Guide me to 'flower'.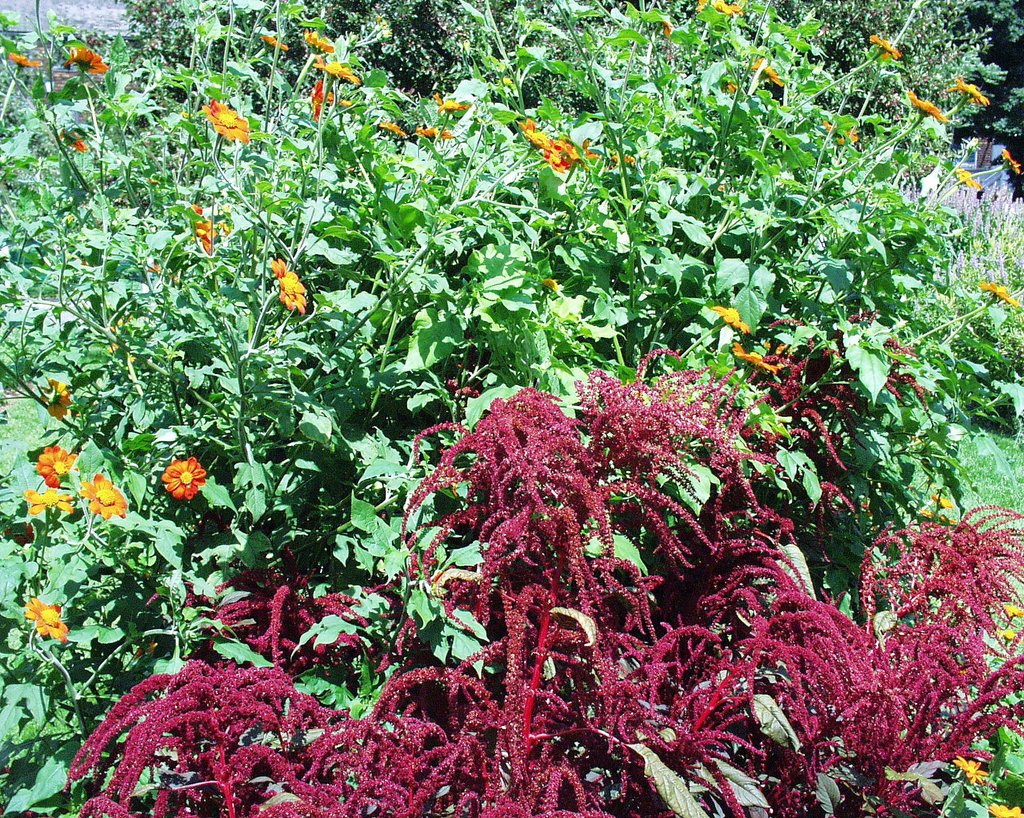
Guidance: bbox(515, 118, 552, 151).
